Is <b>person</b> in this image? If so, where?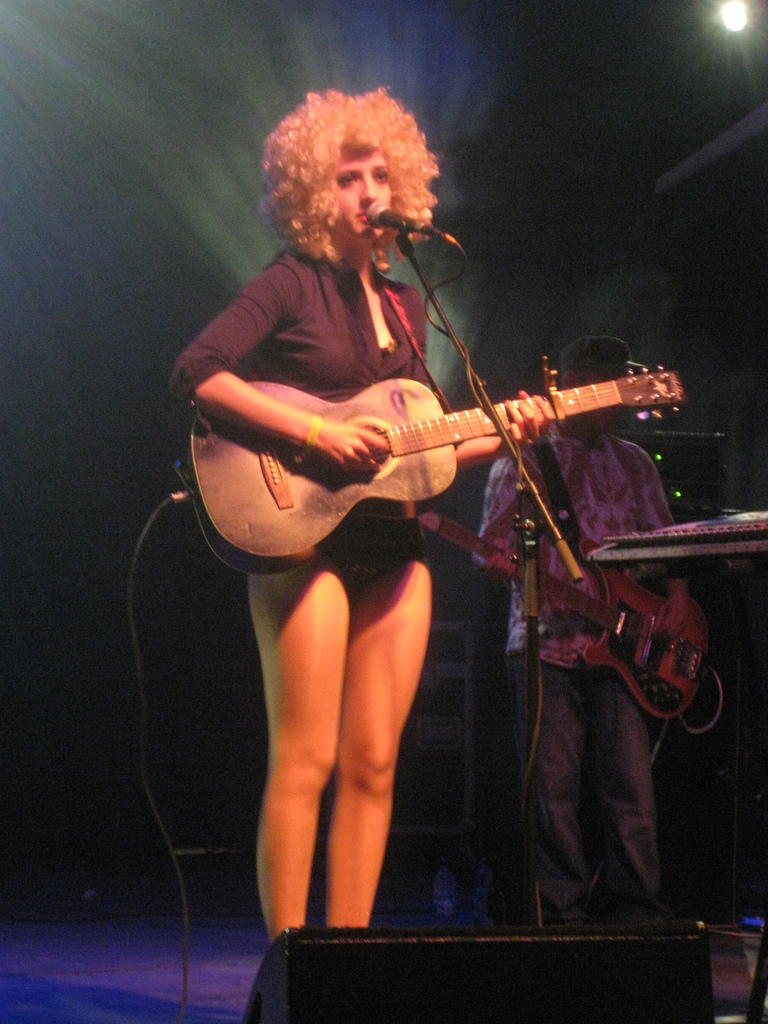
Yes, at x1=472, y1=341, x2=682, y2=939.
